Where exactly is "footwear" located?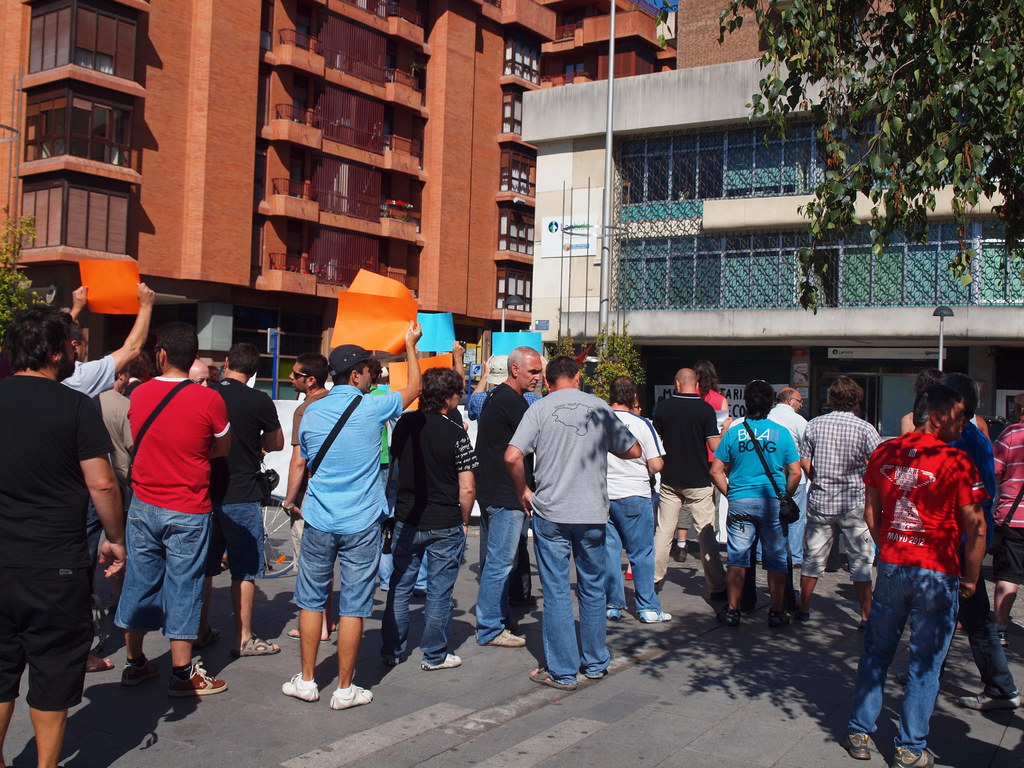
Its bounding box is [484, 627, 528, 646].
